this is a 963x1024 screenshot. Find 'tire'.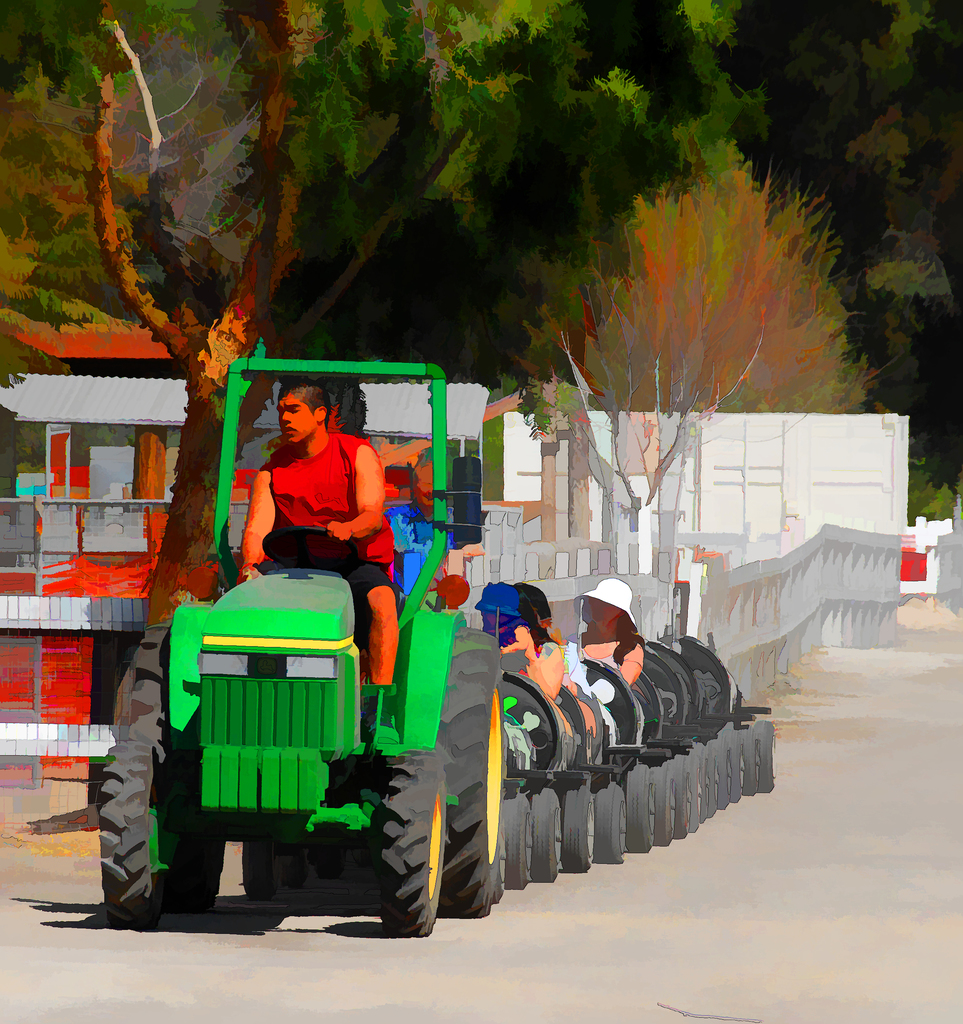
Bounding box: box=[758, 719, 779, 794].
